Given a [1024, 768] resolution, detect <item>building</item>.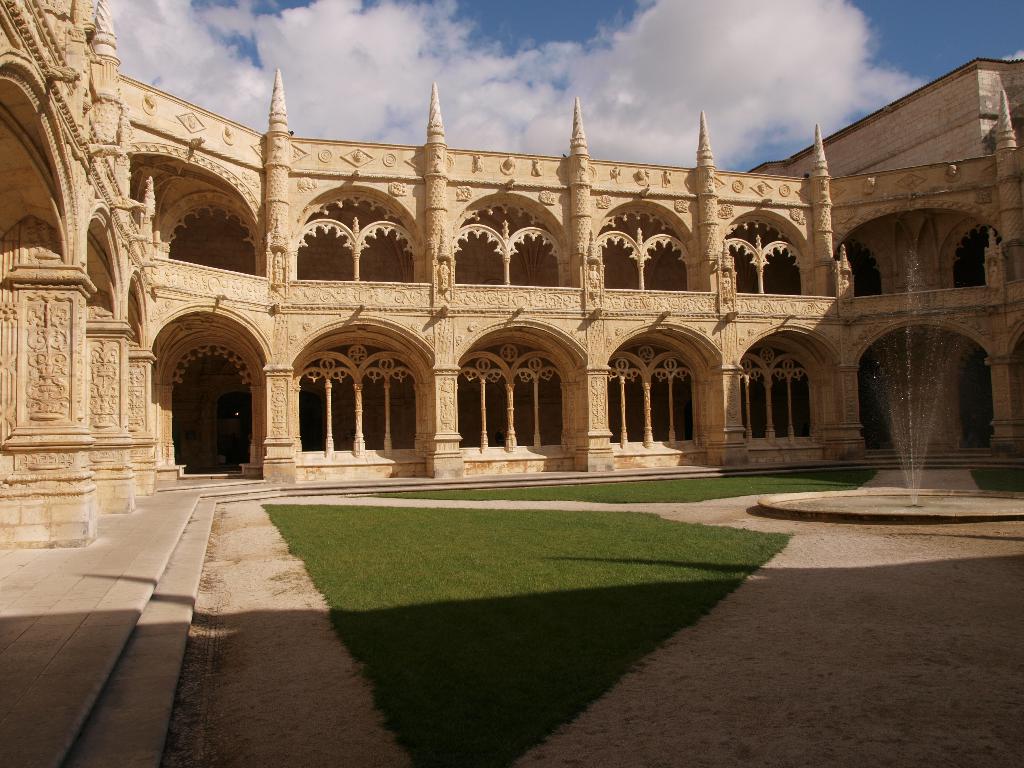
{"x1": 749, "y1": 54, "x2": 1023, "y2": 177}.
